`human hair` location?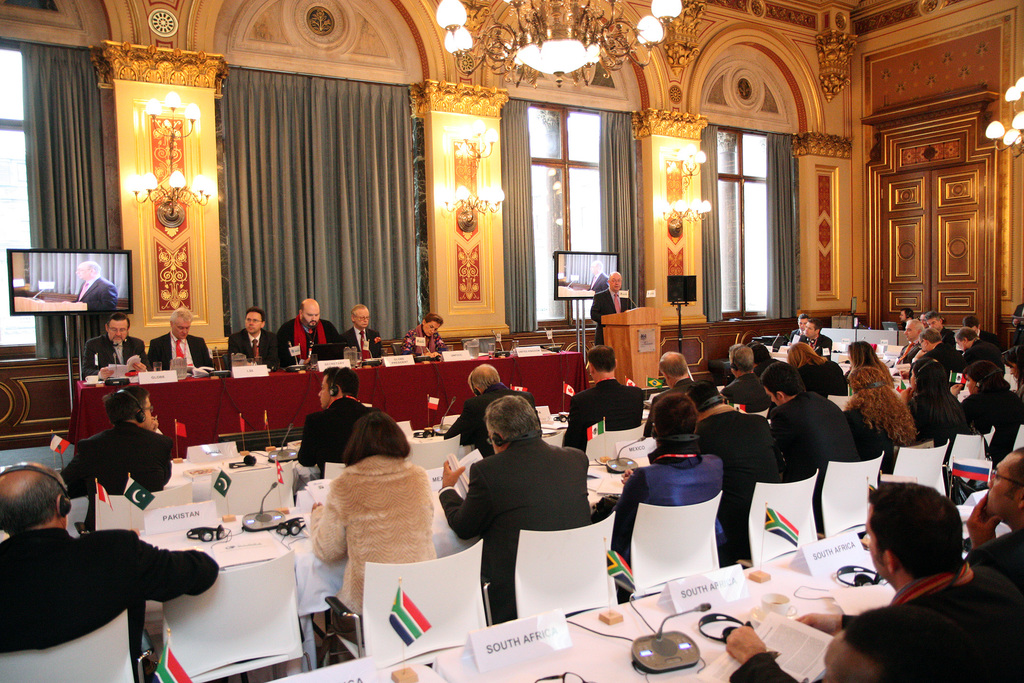
(x1=961, y1=360, x2=1012, y2=394)
